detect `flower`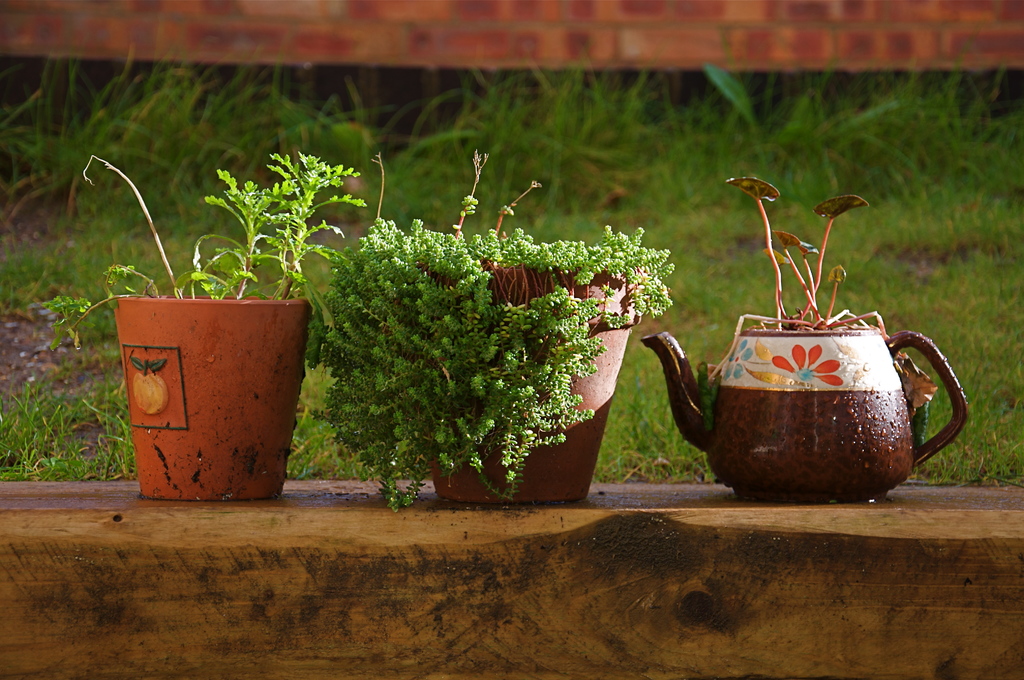
{"x1": 773, "y1": 341, "x2": 840, "y2": 393}
